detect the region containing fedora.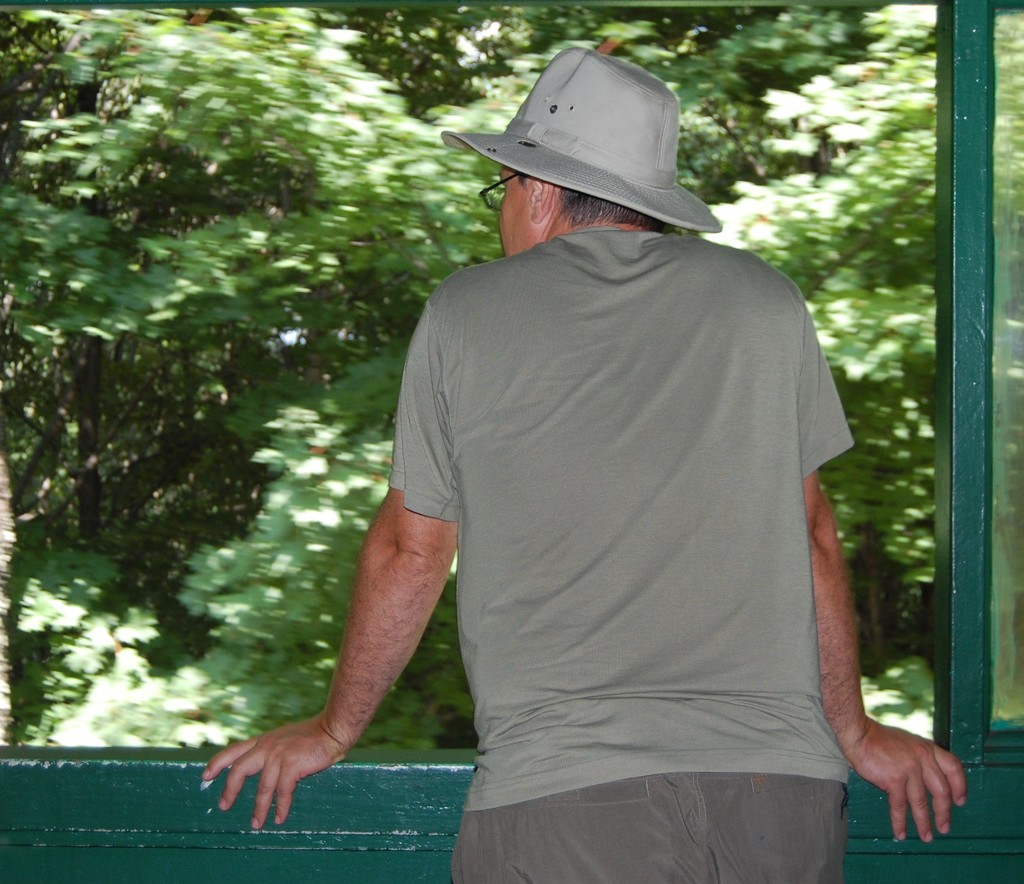
442,45,725,233.
